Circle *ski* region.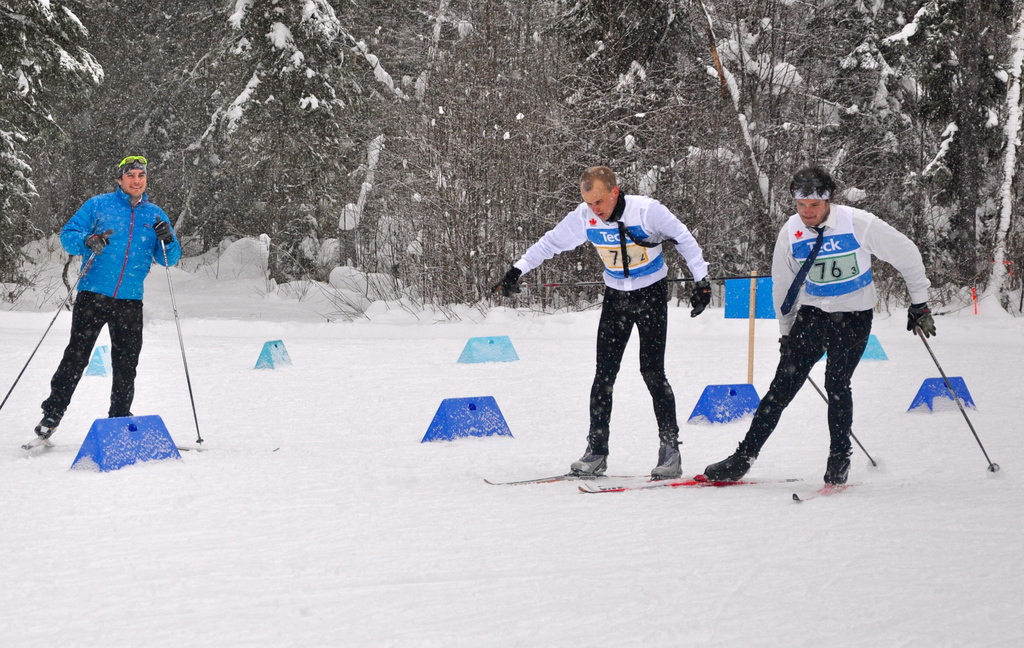
Region: box=[668, 459, 819, 483].
